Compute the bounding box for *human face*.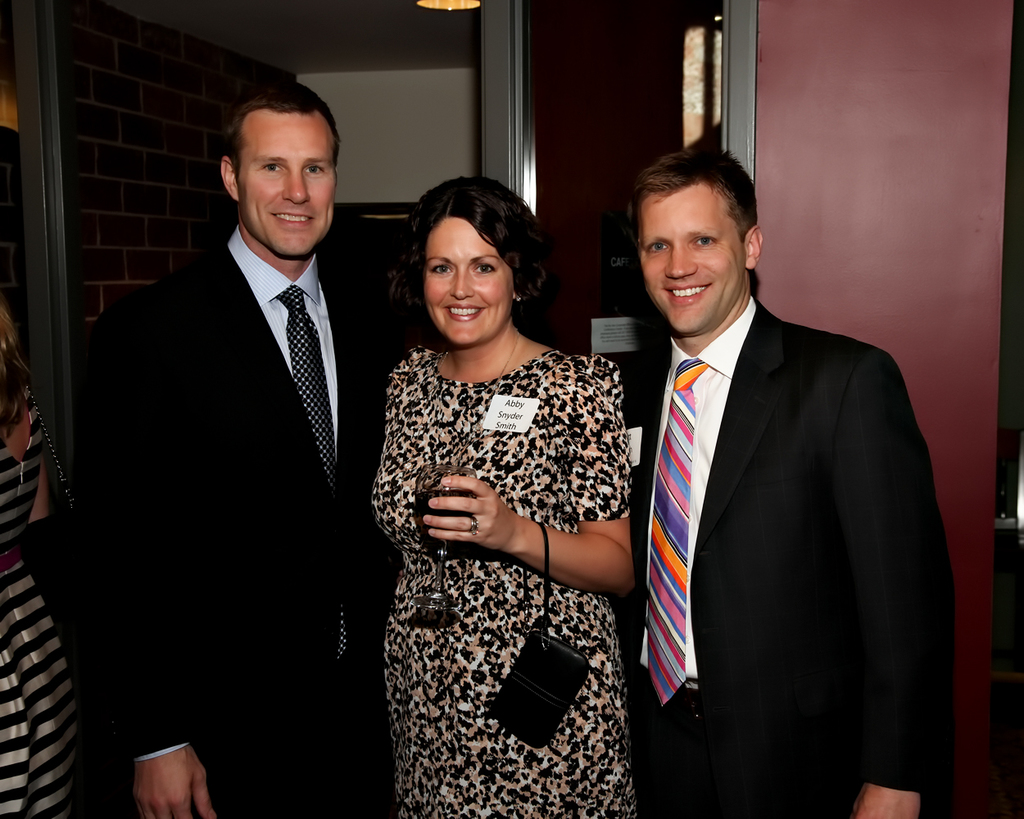
BBox(423, 218, 512, 348).
